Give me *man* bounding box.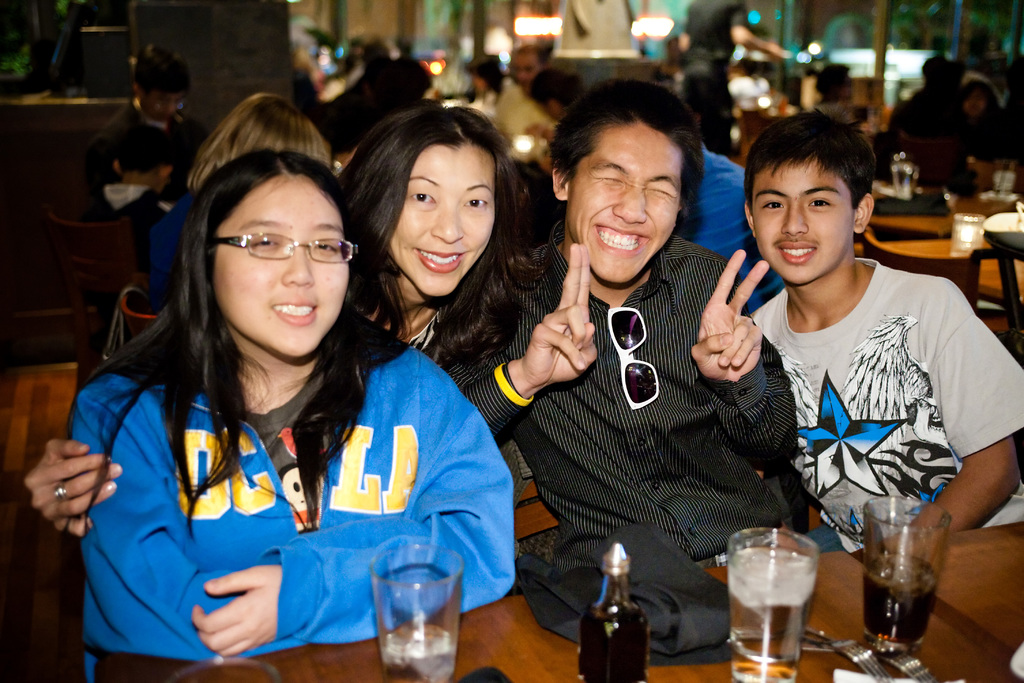
740:108:1023:562.
